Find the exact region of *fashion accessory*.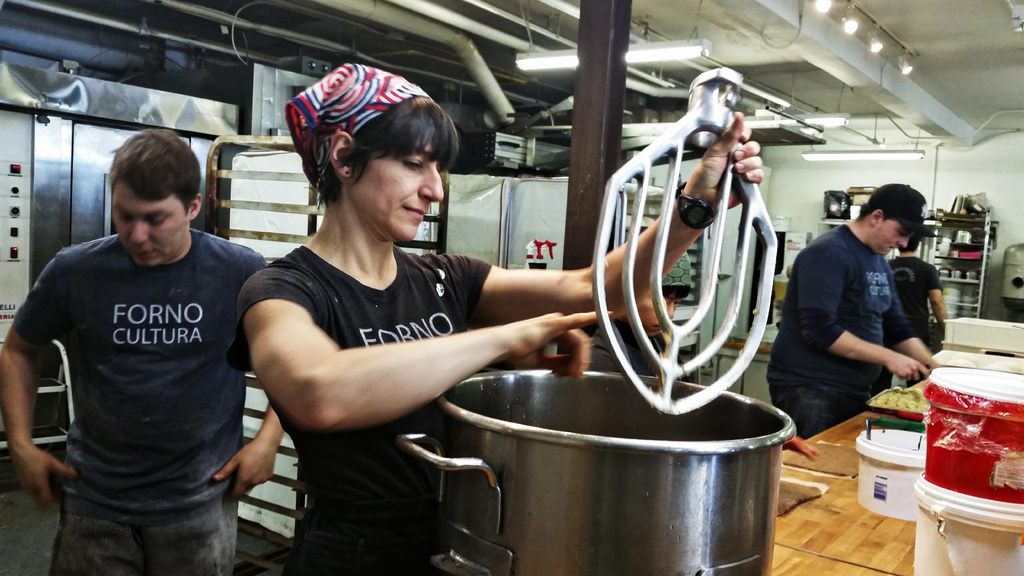
Exact region: (x1=677, y1=187, x2=717, y2=229).
